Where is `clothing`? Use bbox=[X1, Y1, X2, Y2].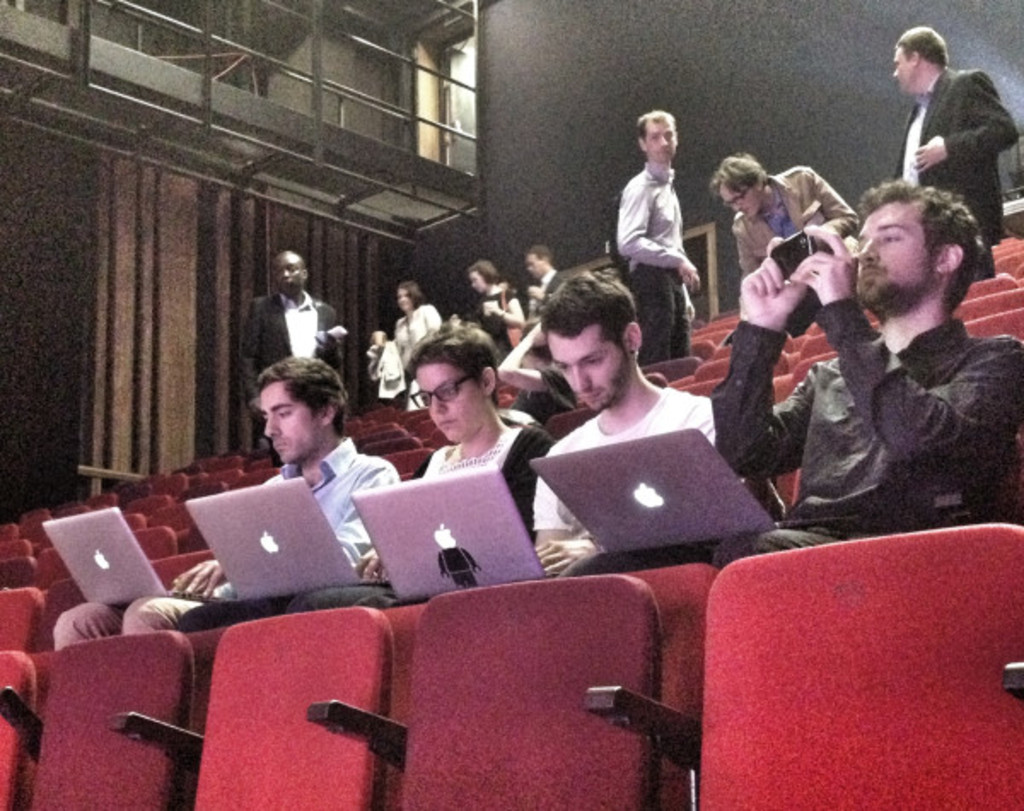
bbox=[358, 388, 724, 611].
